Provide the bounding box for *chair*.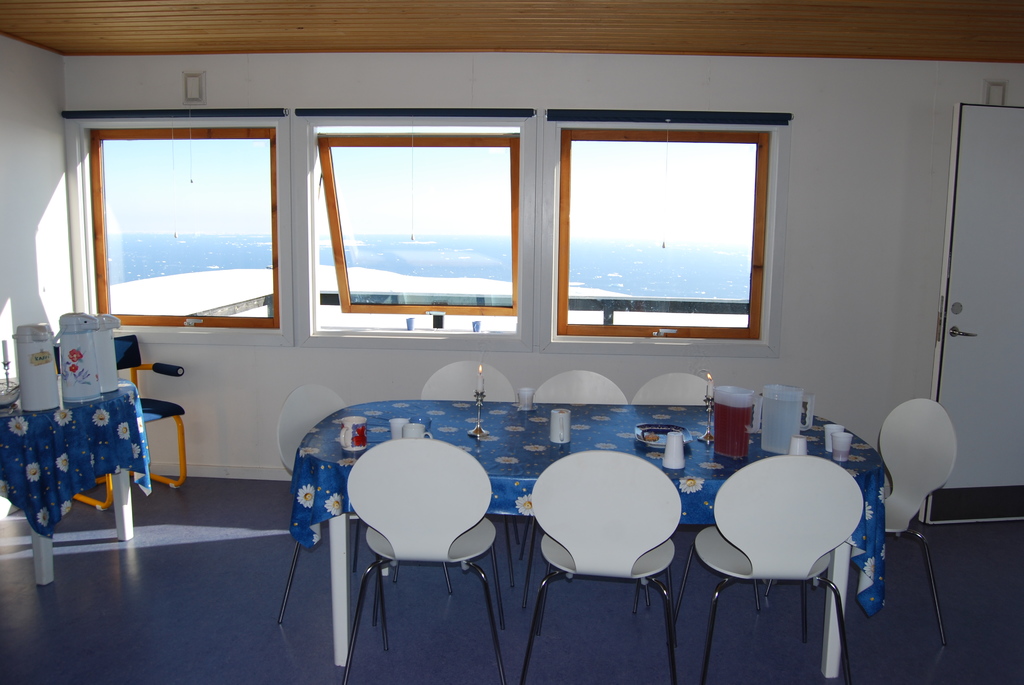
left=49, top=336, right=189, bottom=509.
